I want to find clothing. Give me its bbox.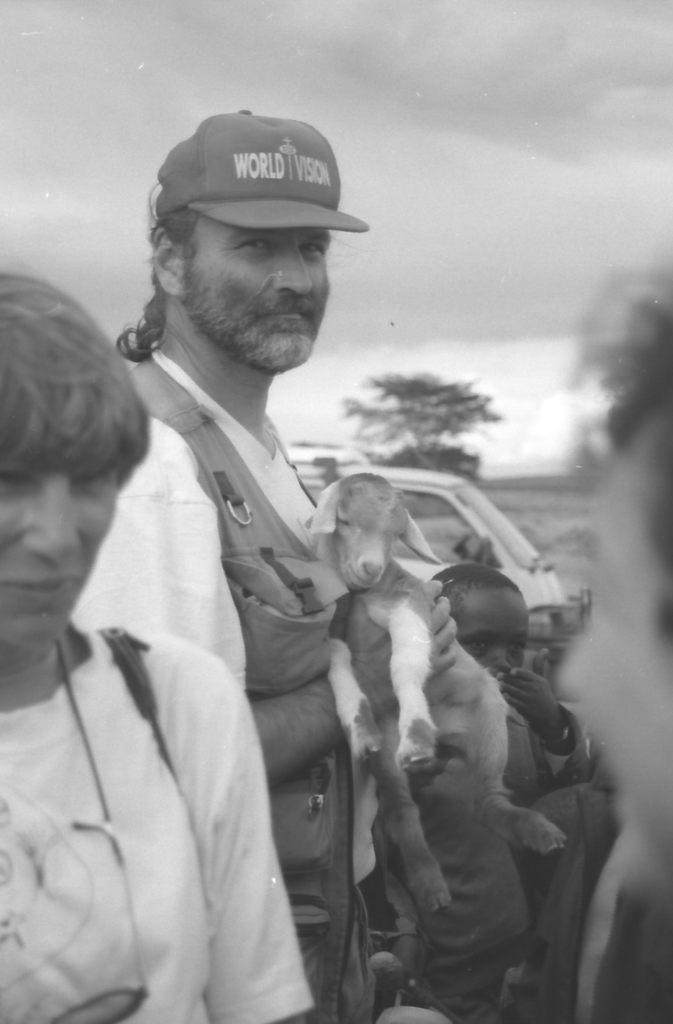
l=85, t=321, r=373, b=1023.
